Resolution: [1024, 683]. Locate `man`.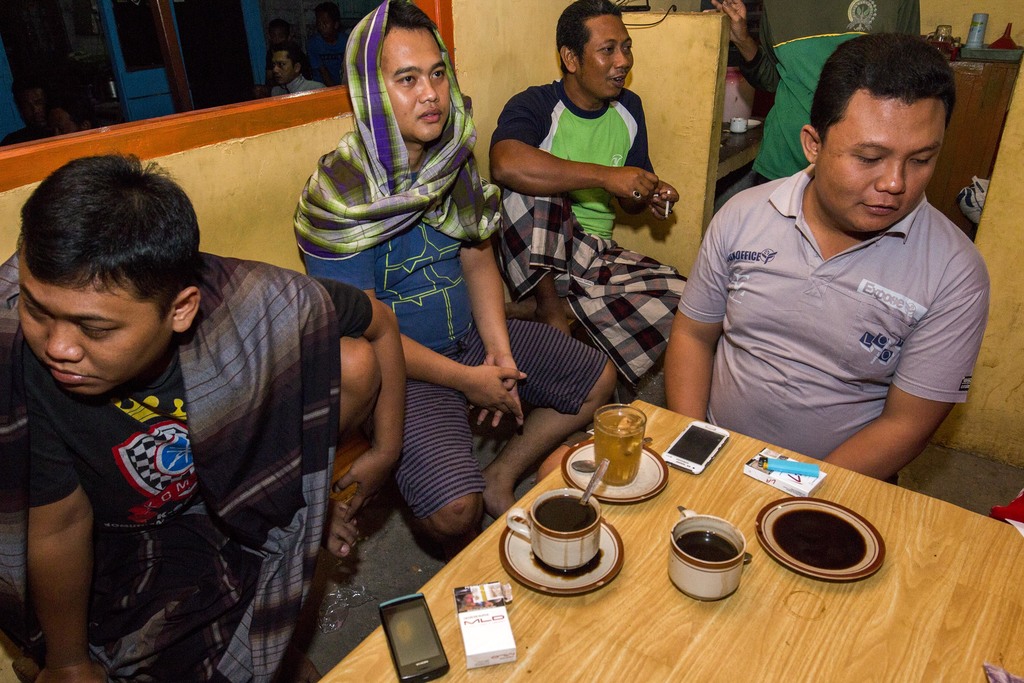
<region>0, 154, 405, 682</region>.
